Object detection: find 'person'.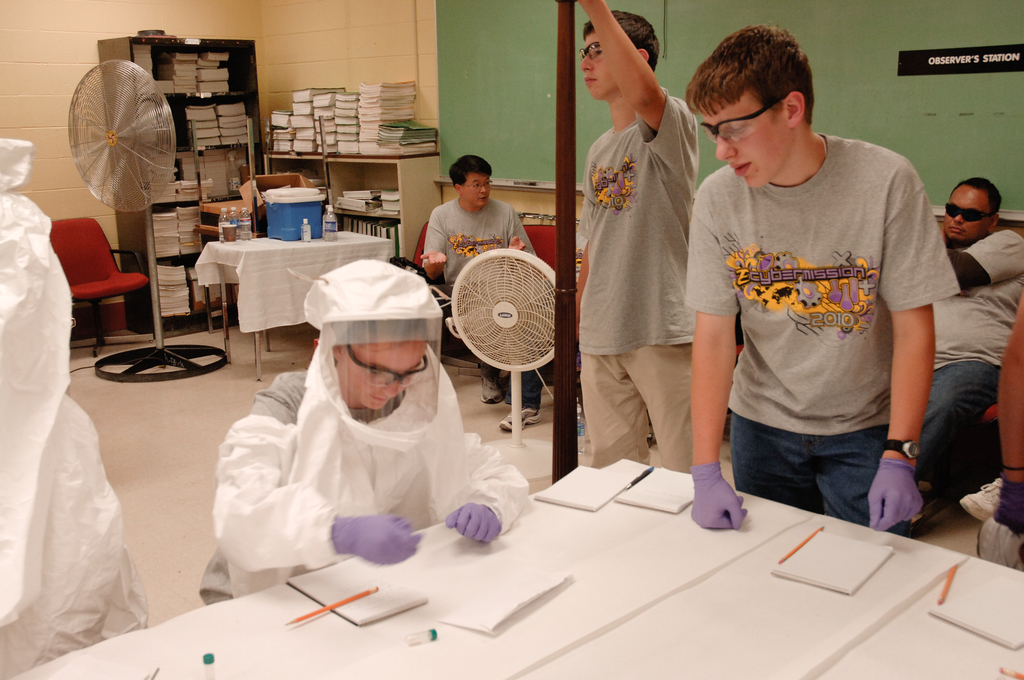
detection(197, 258, 534, 606).
